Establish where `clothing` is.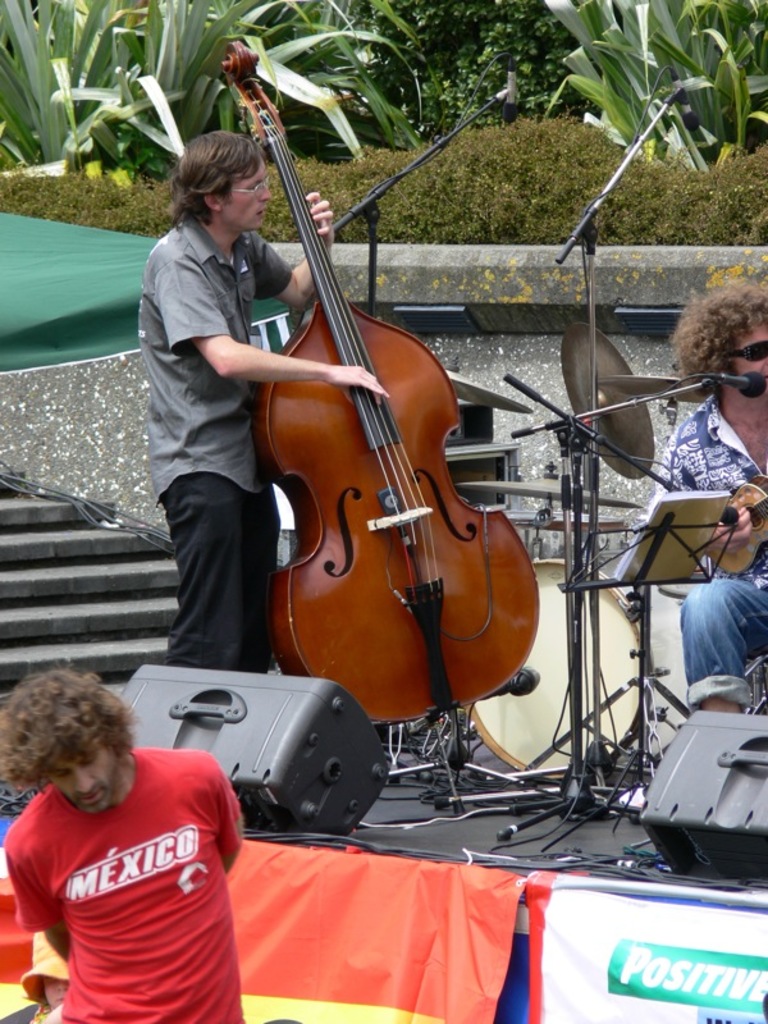
Established at 140,215,294,666.
